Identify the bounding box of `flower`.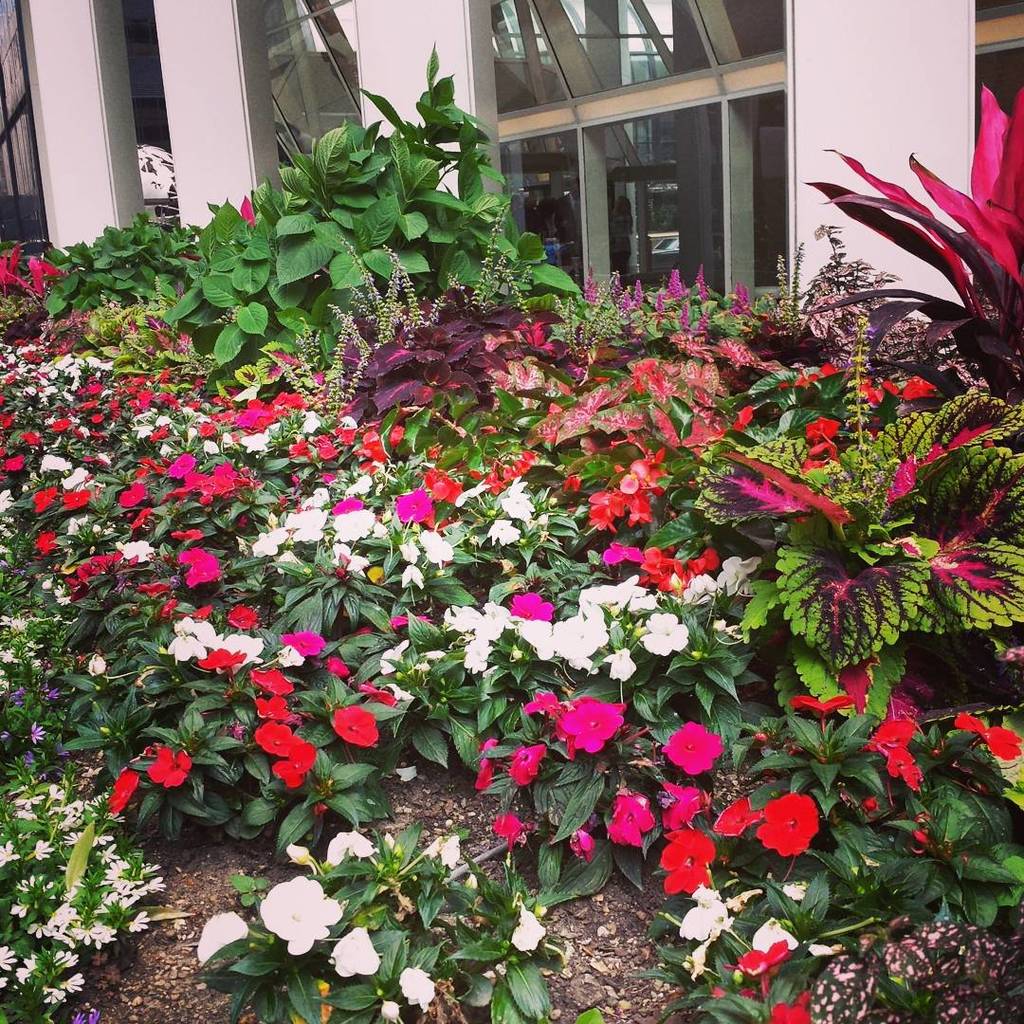
(163,638,205,667).
